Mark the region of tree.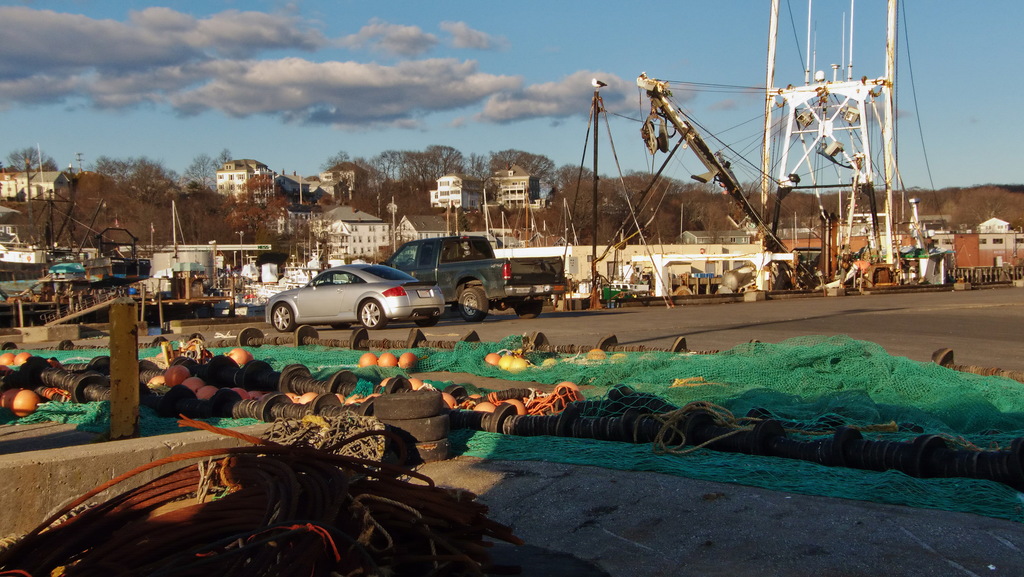
Region: (left=560, top=162, right=586, bottom=217).
